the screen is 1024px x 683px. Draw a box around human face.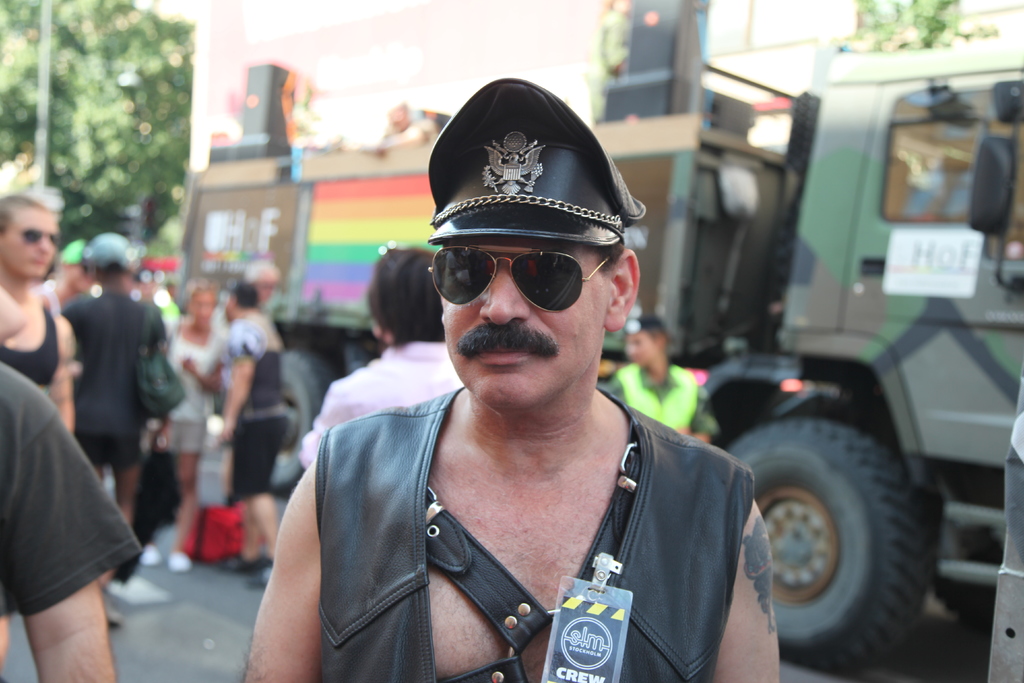
{"left": 621, "top": 320, "right": 667, "bottom": 378}.
